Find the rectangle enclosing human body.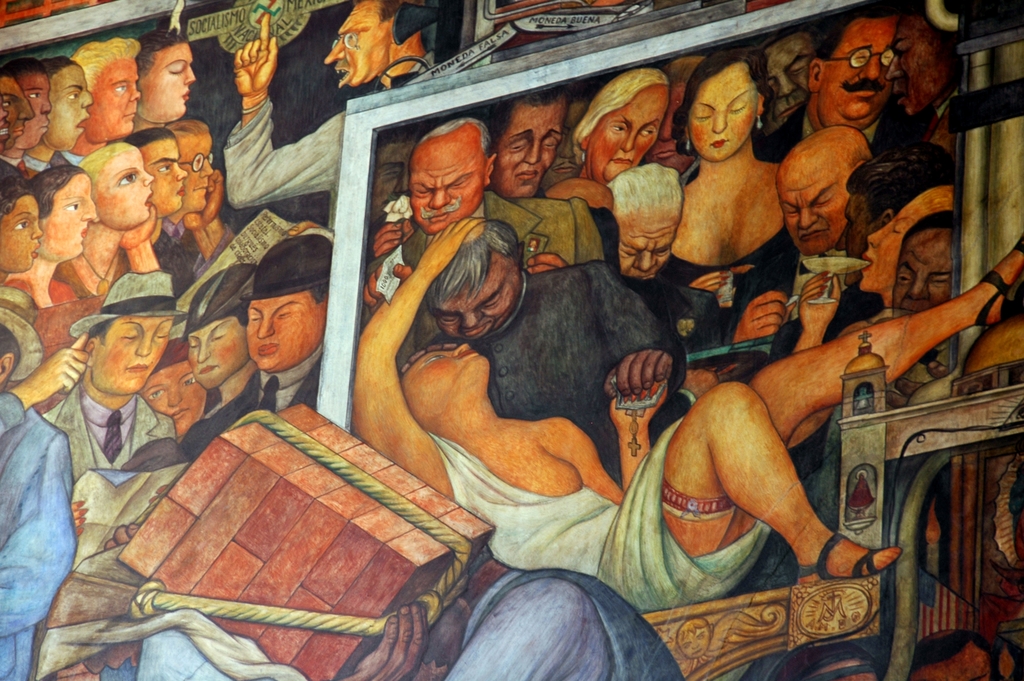
479, 90, 568, 208.
